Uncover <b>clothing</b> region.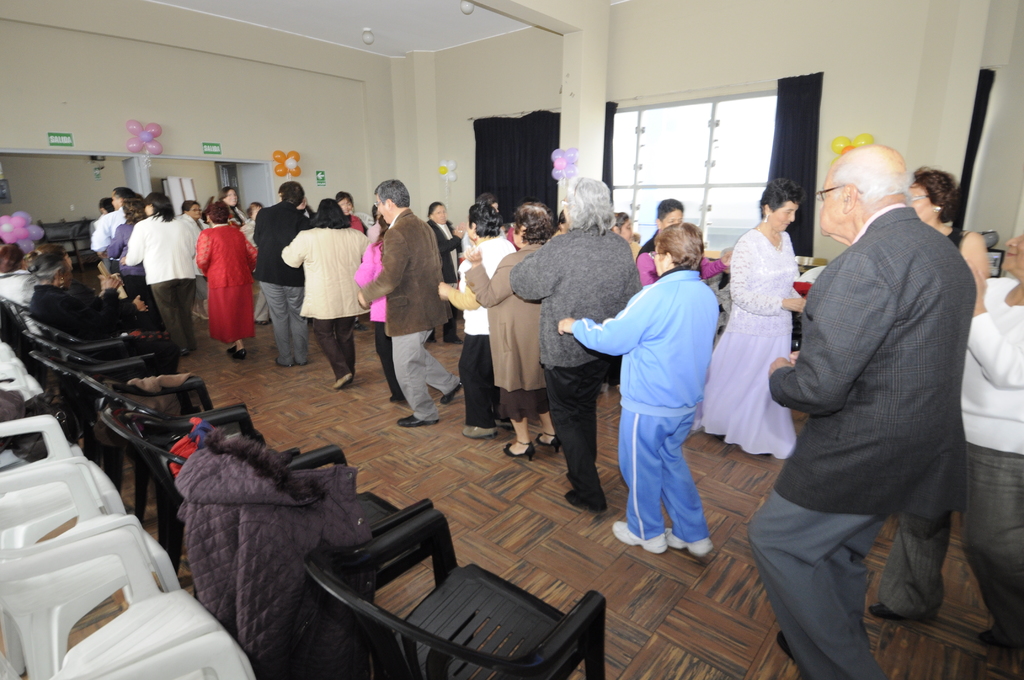
Uncovered: pyautogui.locateOnScreen(0, 267, 40, 308).
